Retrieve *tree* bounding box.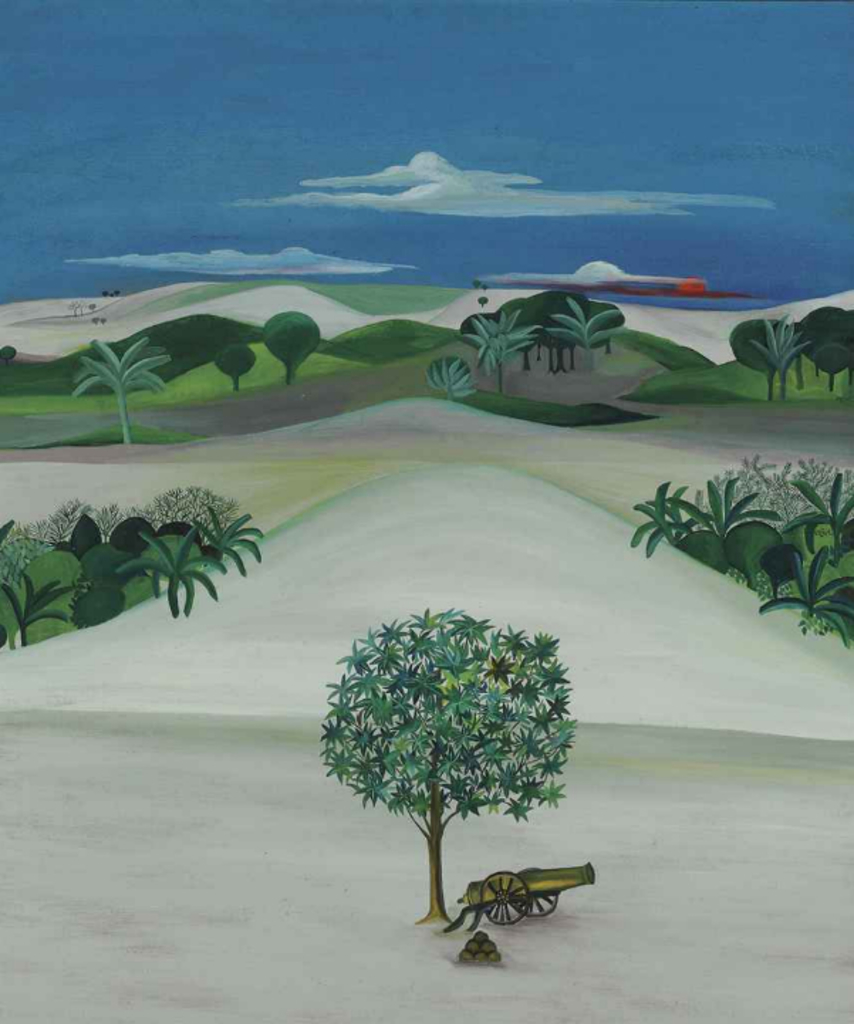
Bounding box: detection(460, 315, 514, 391).
